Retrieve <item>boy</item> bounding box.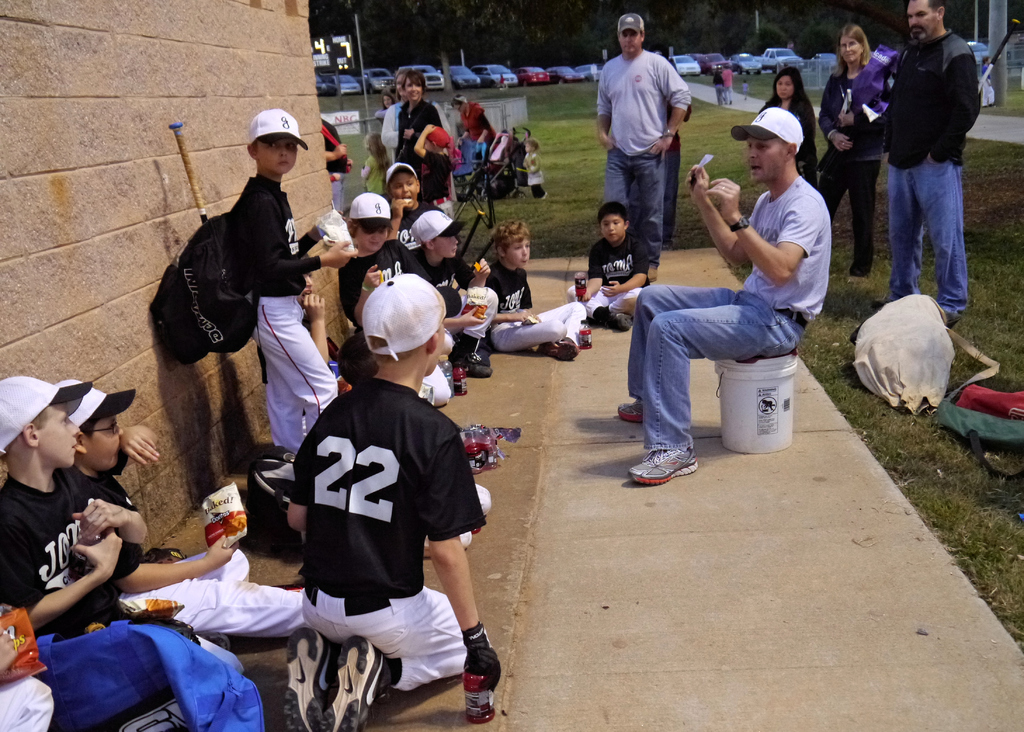
Bounding box: <box>481,220,586,364</box>.
